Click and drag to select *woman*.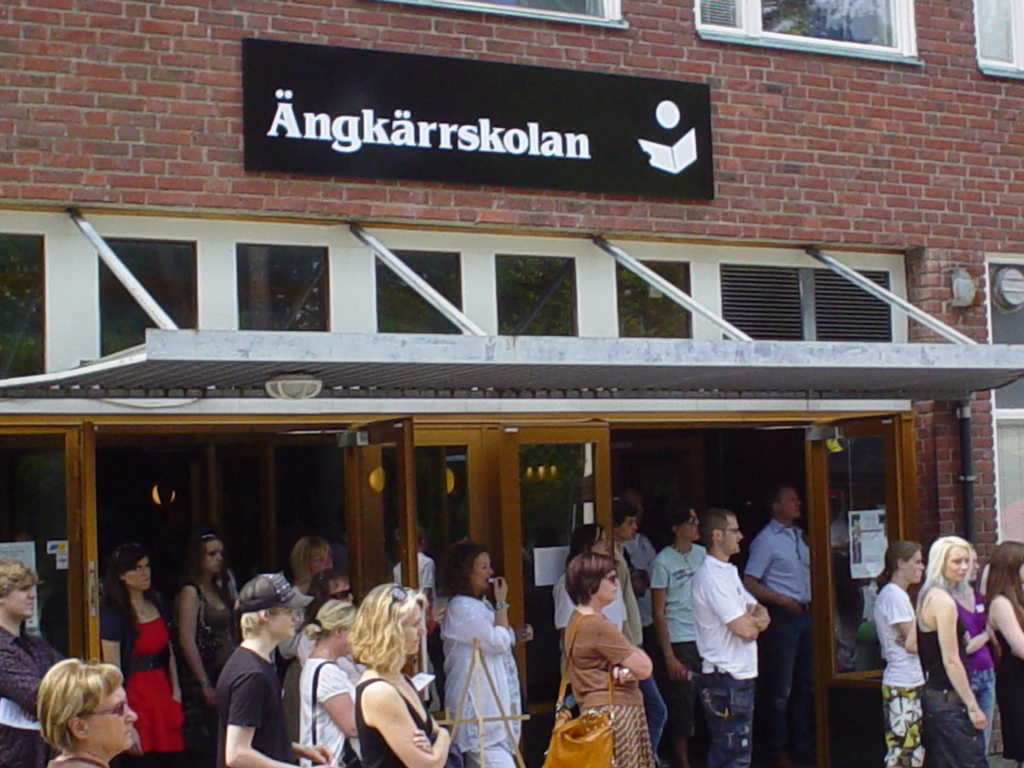
Selection: locate(298, 598, 360, 767).
